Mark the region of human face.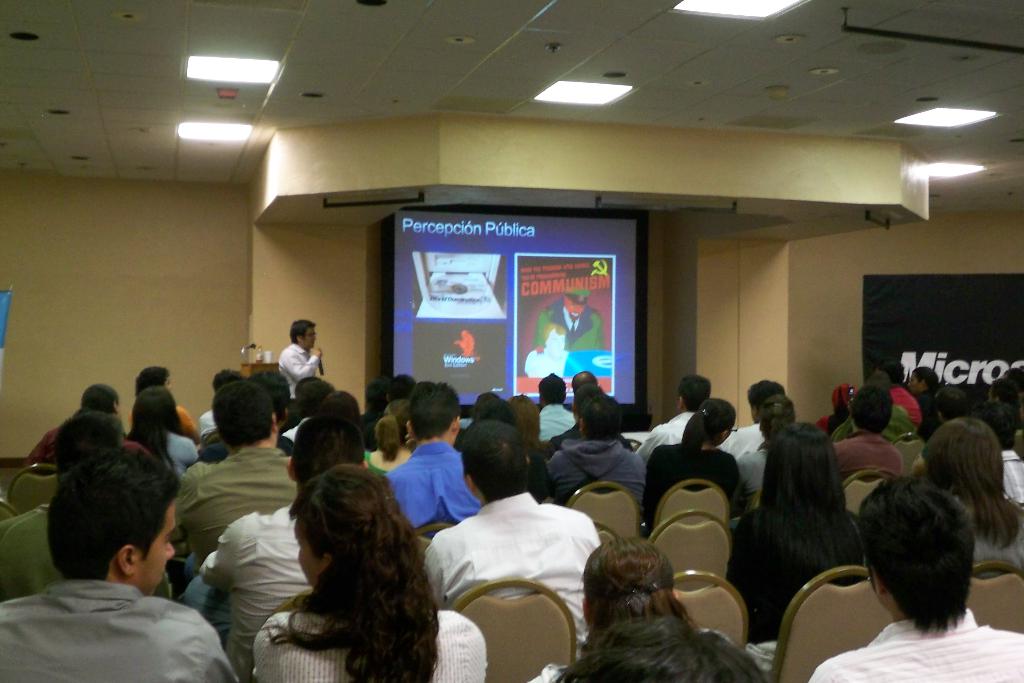
Region: crop(138, 502, 176, 595).
